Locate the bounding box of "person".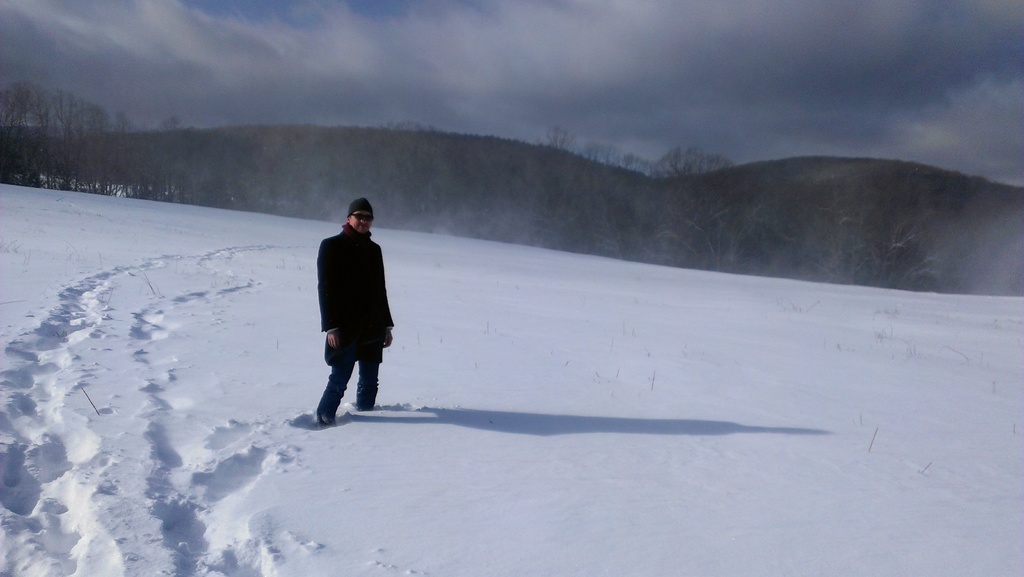
Bounding box: 319 200 395 423.
